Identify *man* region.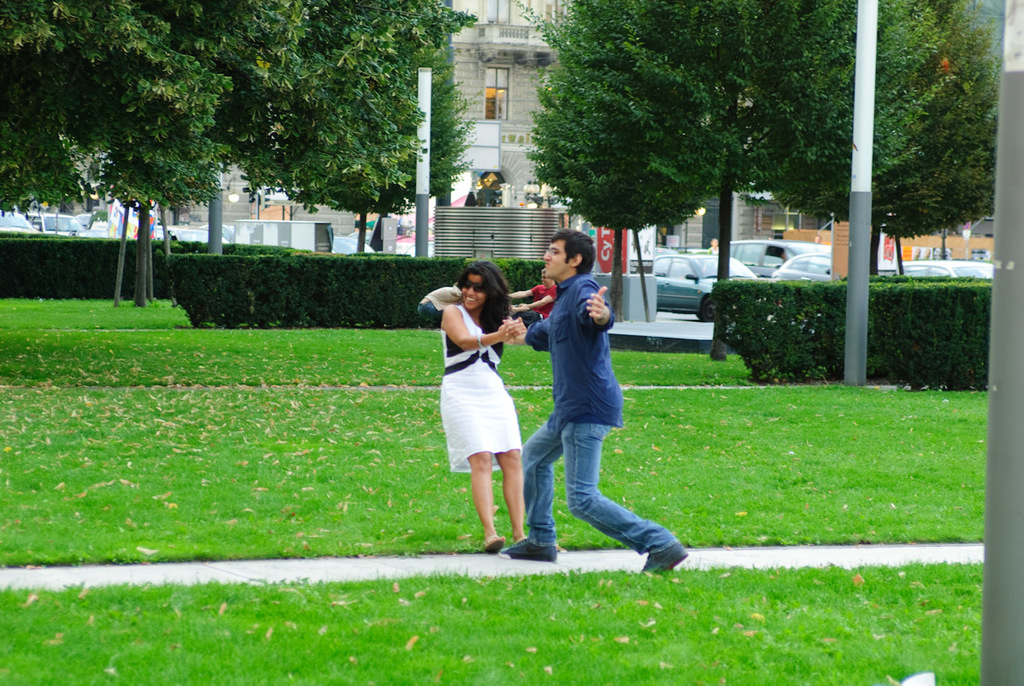
Region: bbox=(503, 226, 694, 575).
